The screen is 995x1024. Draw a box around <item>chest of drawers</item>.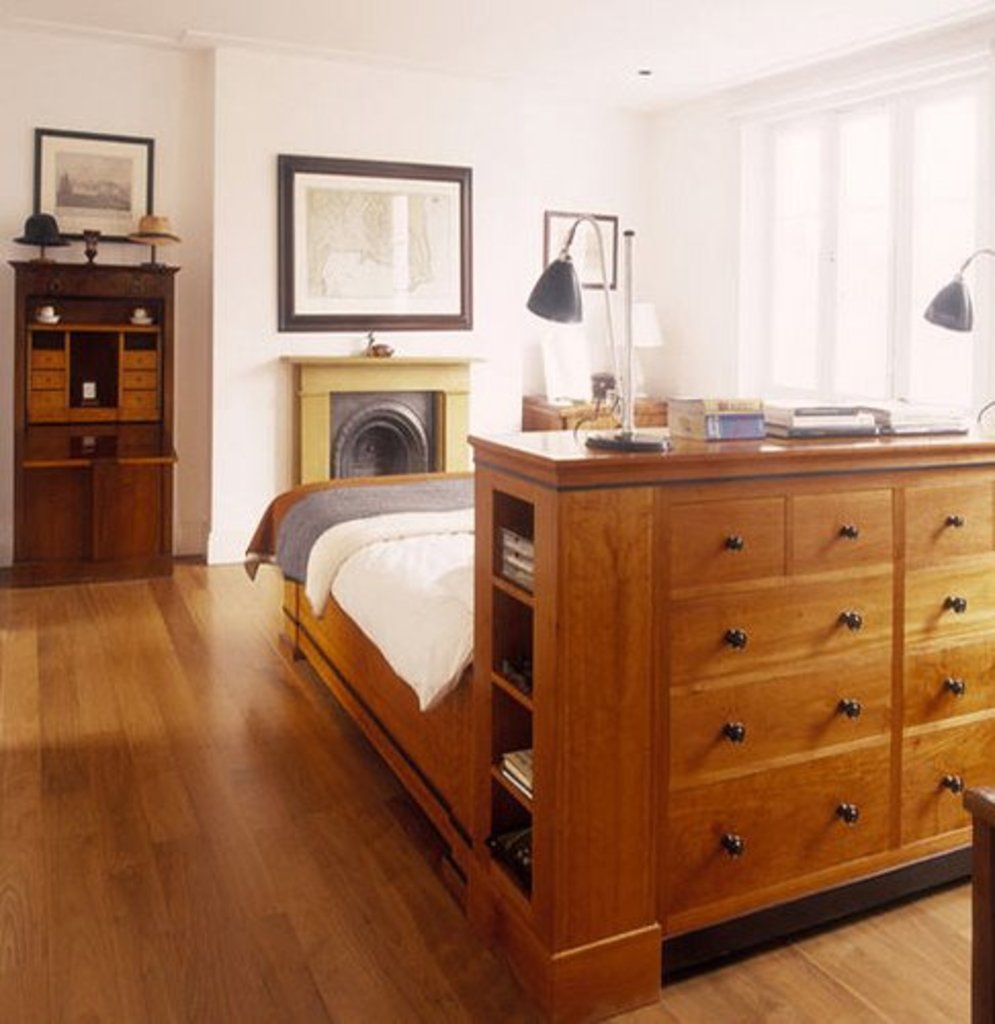
locate(25, 328, 160, 422).
